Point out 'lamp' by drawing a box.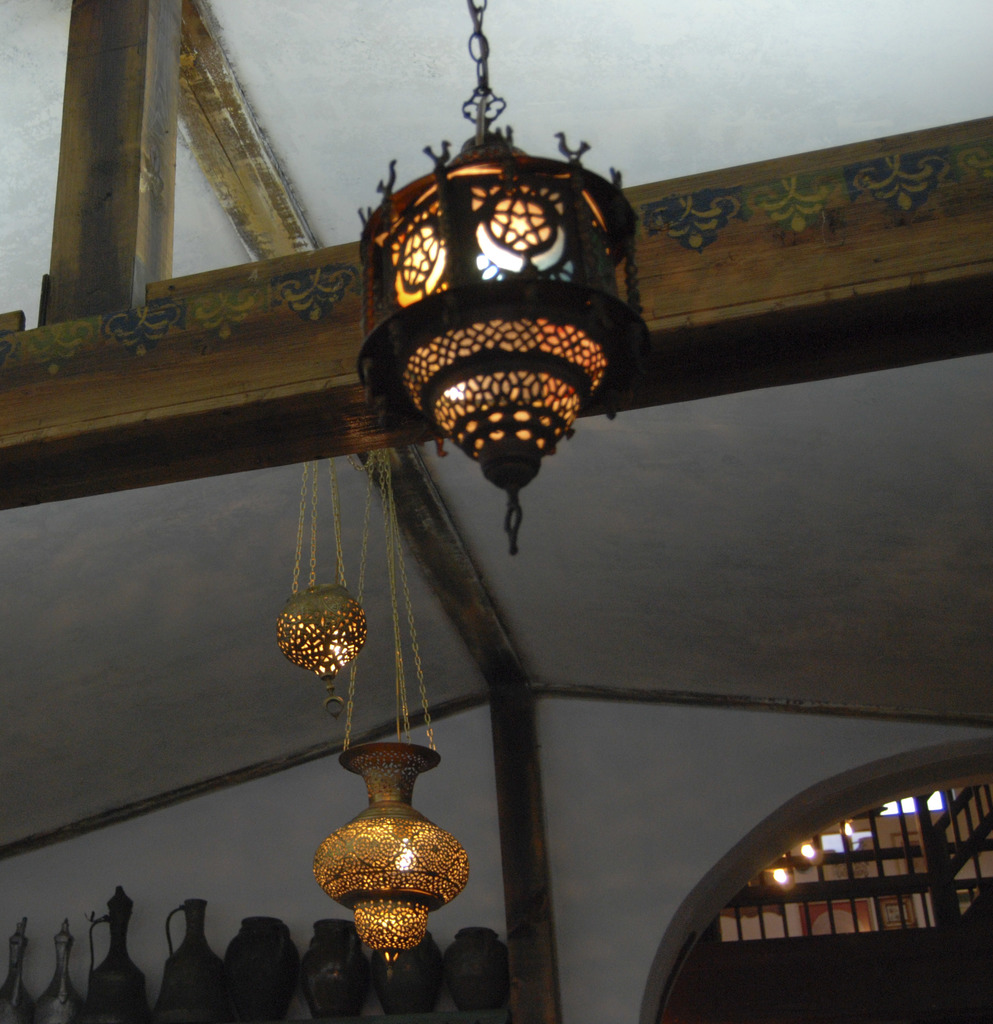
{"x1": 276, "y1": 456, "x2": 369, "y2": 725}.
